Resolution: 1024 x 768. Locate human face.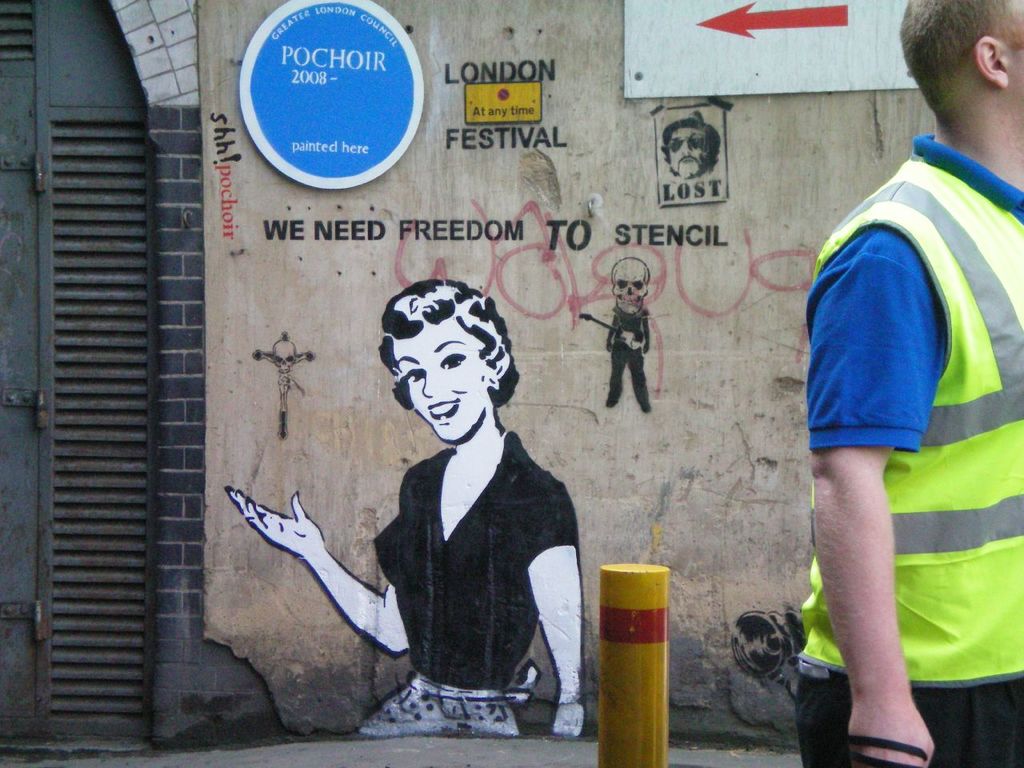
394,316,490,447.
